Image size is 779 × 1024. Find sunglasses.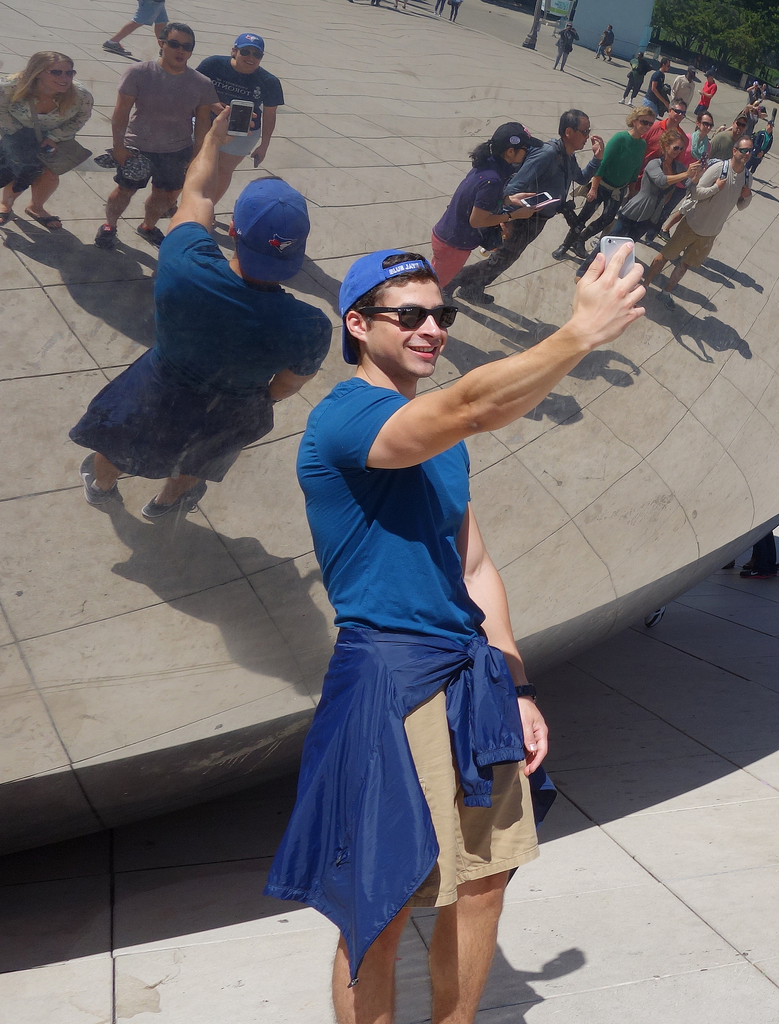
bbox(574, 127, 591, 140).
